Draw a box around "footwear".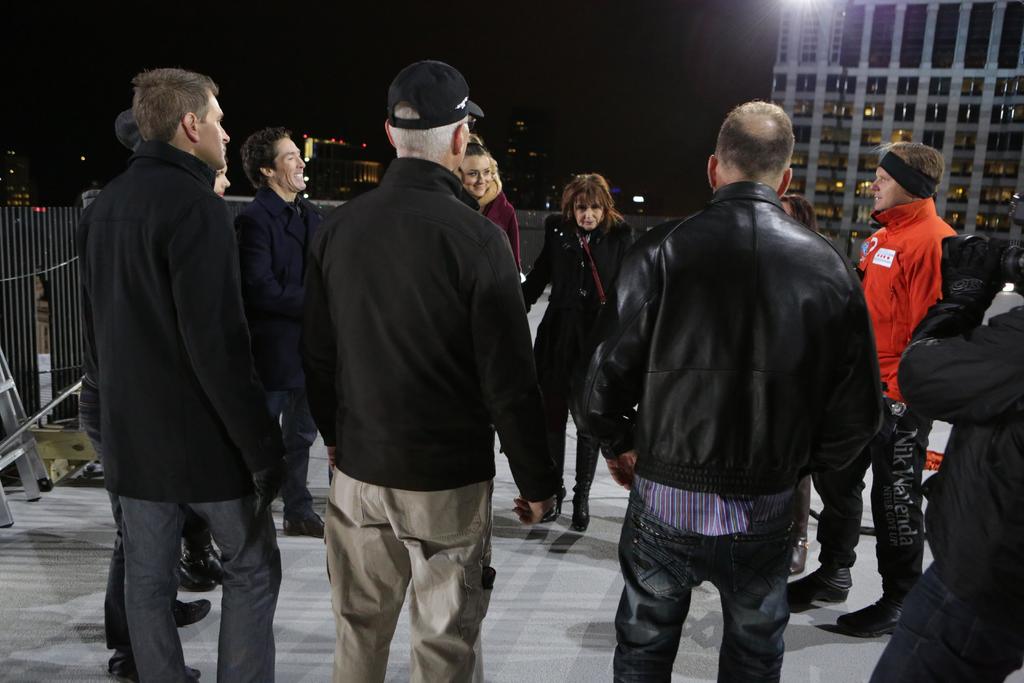
(x1=541, y1=488, x2=566, y2=521).
